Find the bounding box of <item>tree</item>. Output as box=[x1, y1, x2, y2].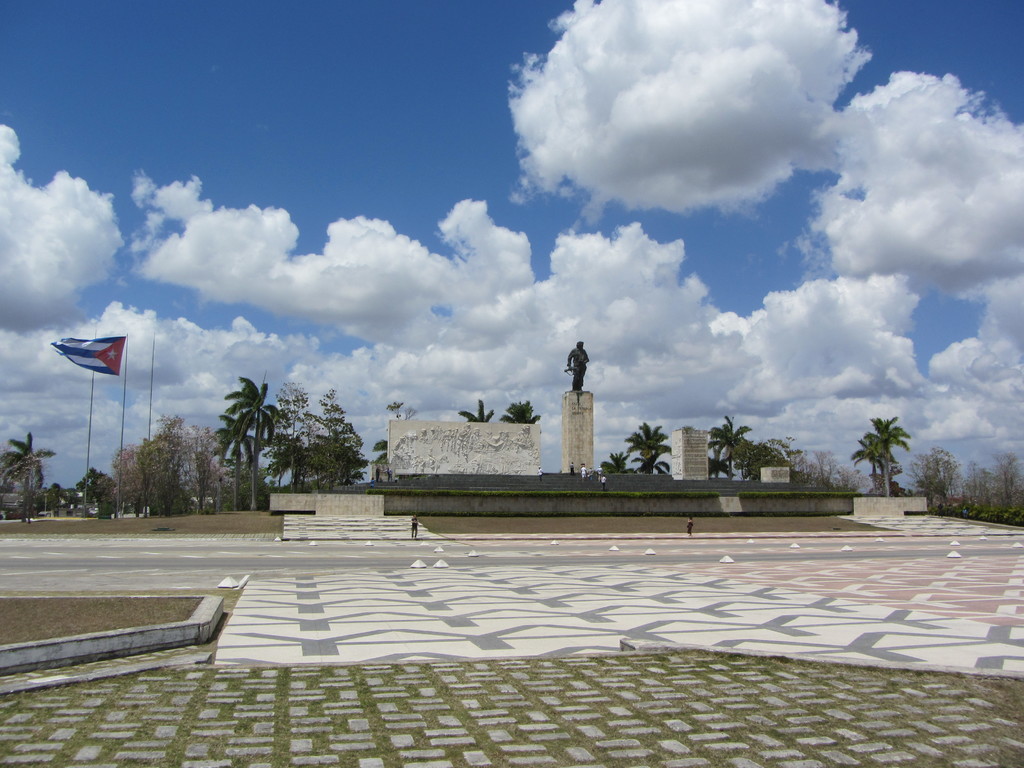
box=[600, 454, 631, 471].
